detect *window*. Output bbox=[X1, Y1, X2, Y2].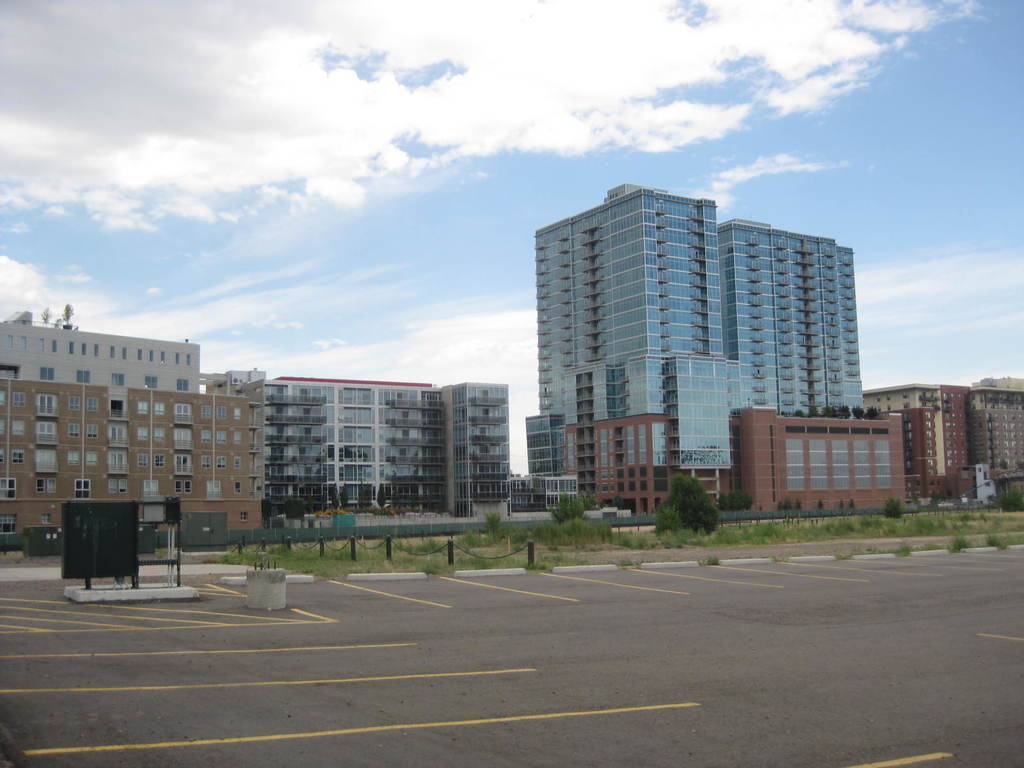
bbox=[109, 372, 124, 388].
